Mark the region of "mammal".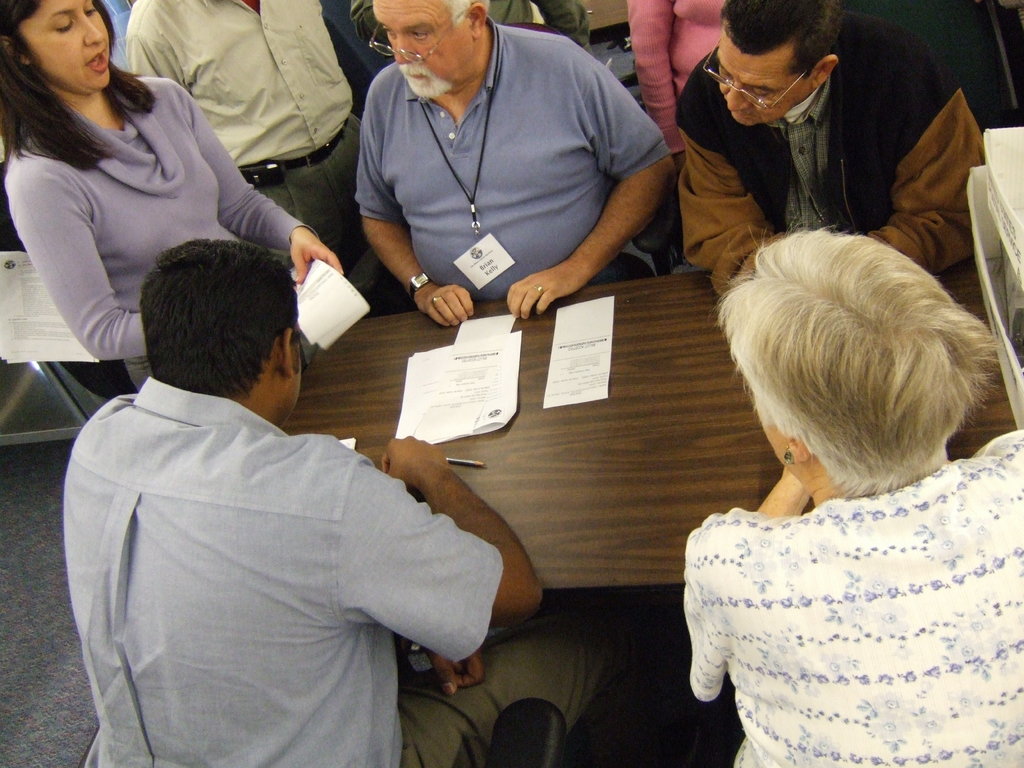
Region: 118,0,362,254.
